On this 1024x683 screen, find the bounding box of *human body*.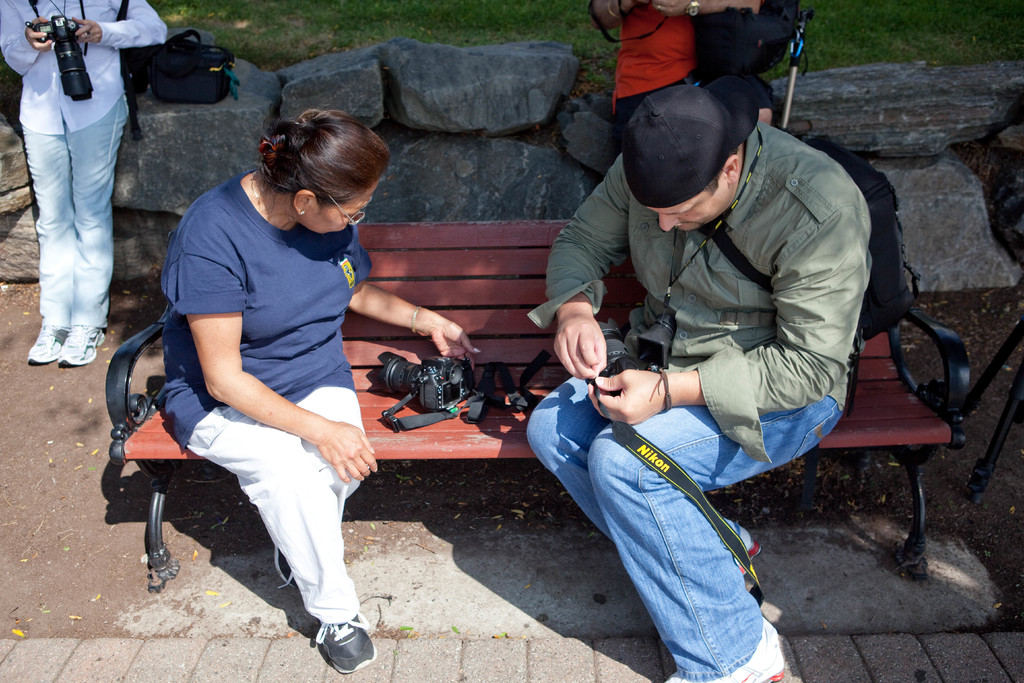
Bounding box: (x1=526, y1=119, x2=875, y2=682).
